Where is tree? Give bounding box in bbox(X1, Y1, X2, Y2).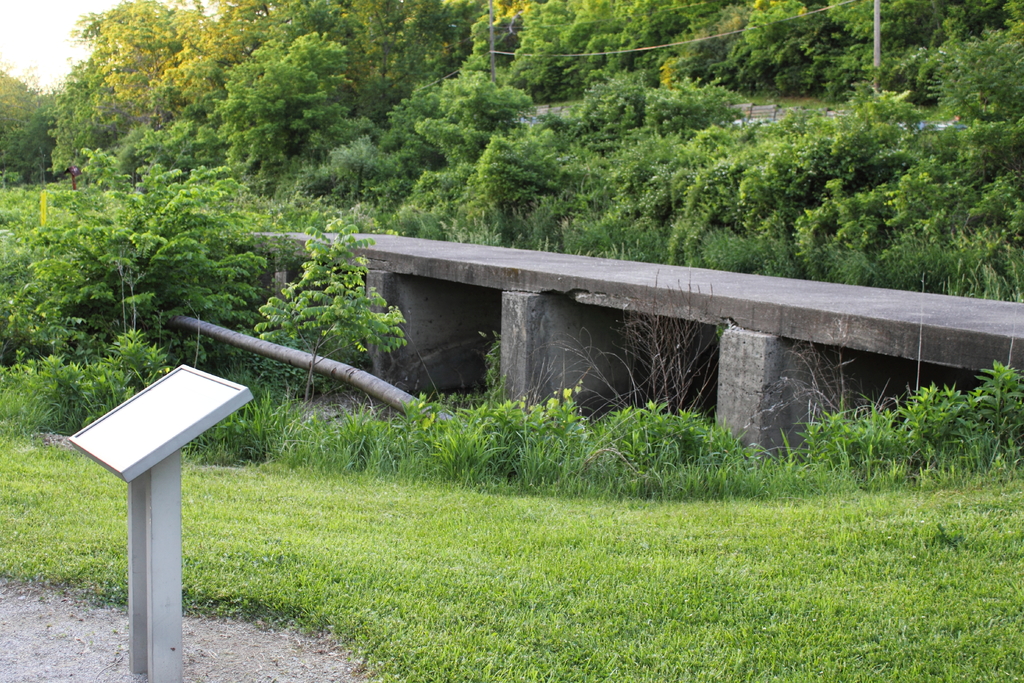
bbox(231, 0, 503, 224).
